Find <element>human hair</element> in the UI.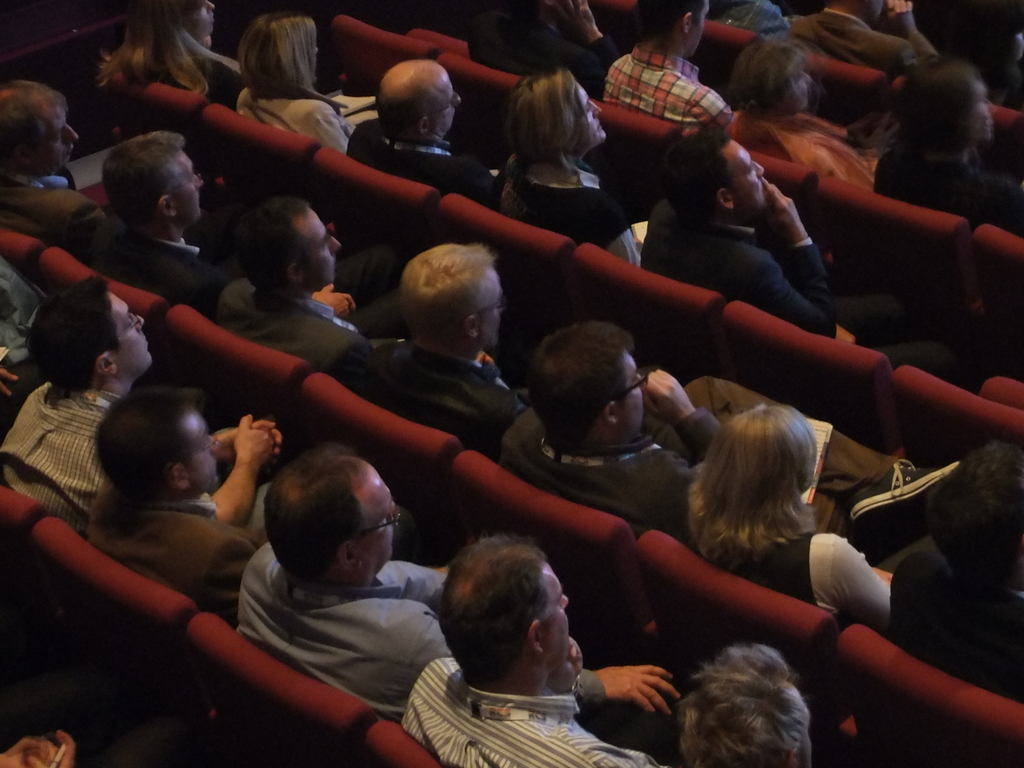
UI element at 0 81 63 177.
